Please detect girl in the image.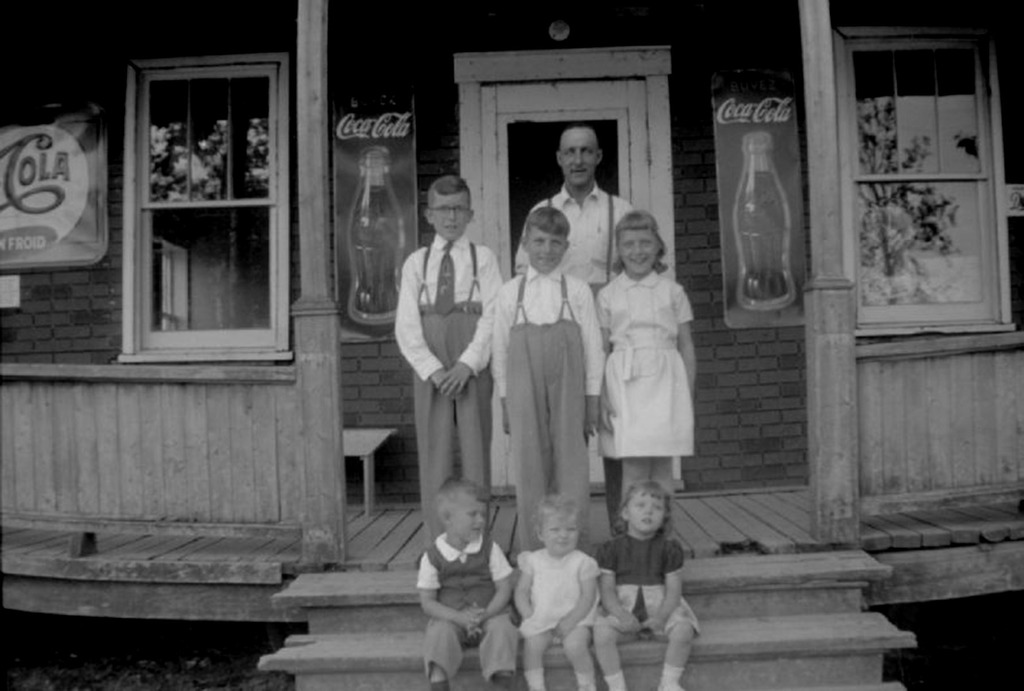
(x1=593, y1=205, x2=695, y2=496).
